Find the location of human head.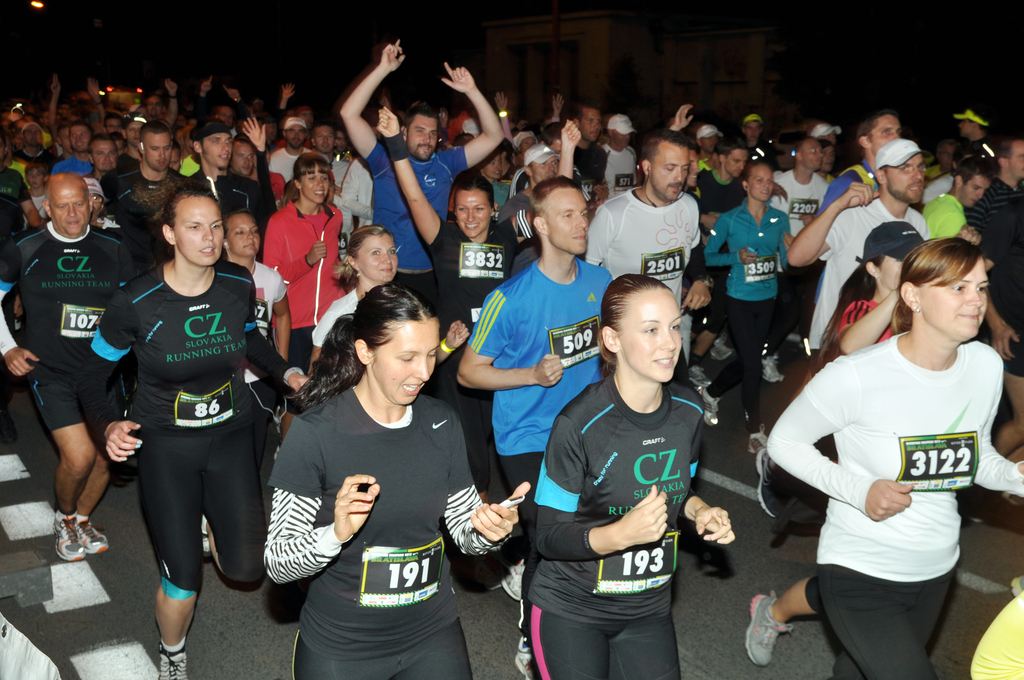
Location: [531, 171, 591, 256].
